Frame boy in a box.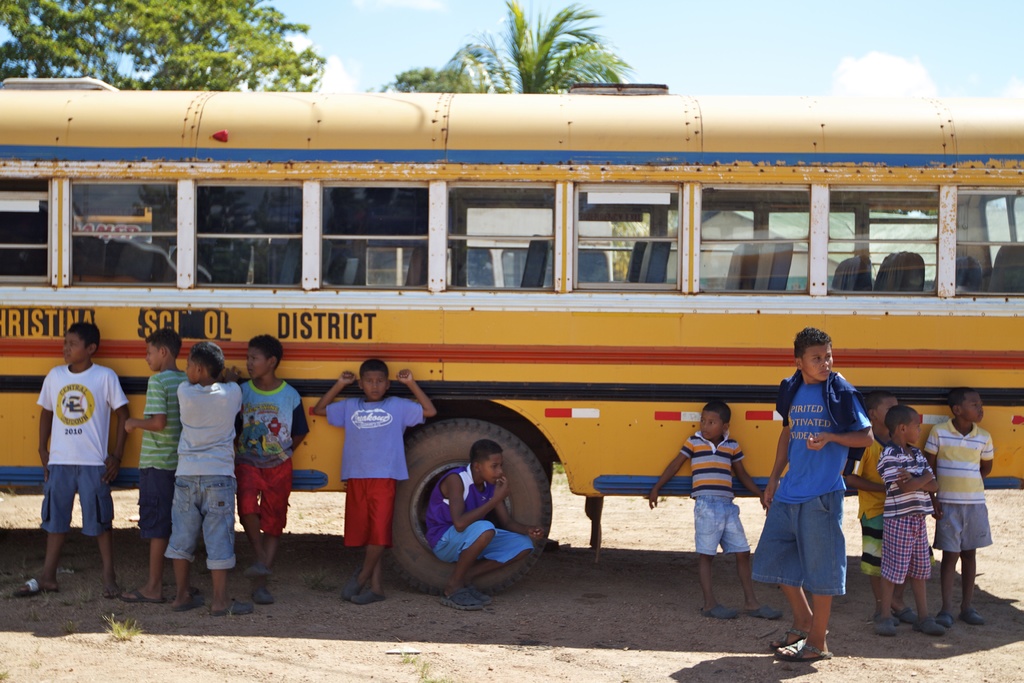
(234,338,312,604).
